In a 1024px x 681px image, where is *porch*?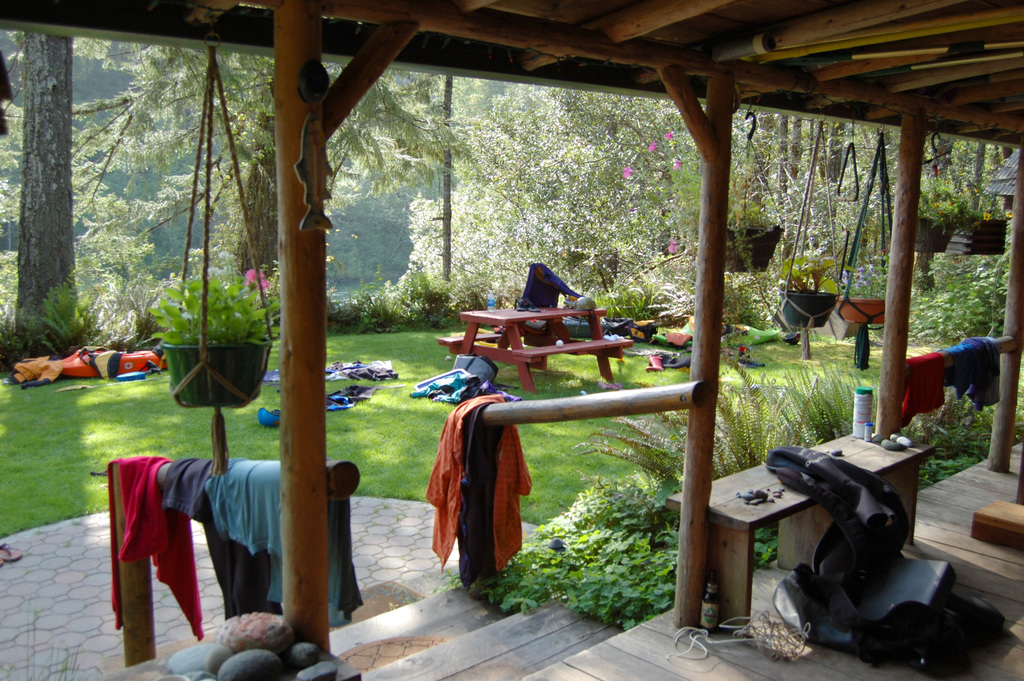
[x1=0, y1=321, x2=1023, y2=680].
